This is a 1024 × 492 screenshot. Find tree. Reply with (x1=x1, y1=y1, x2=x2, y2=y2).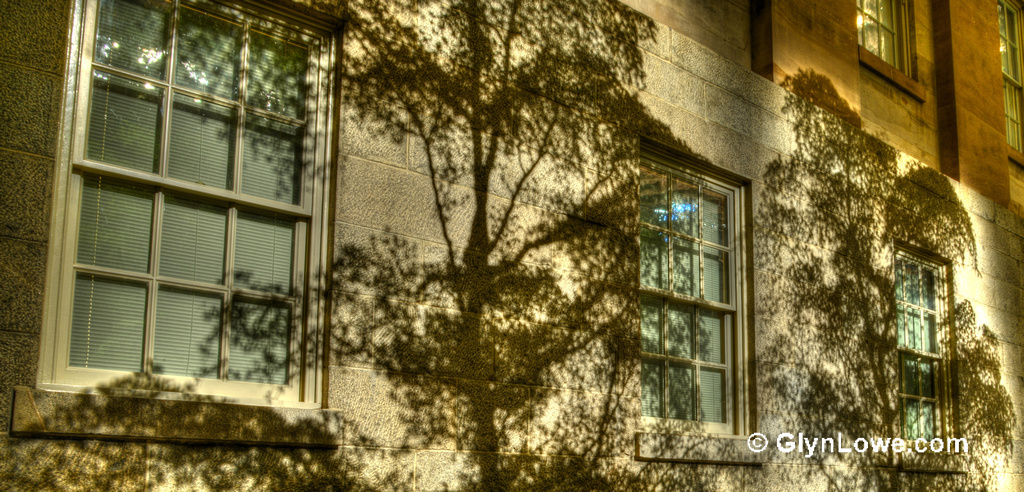
(x1=758, y1=73, x2=1000, y2=486).
